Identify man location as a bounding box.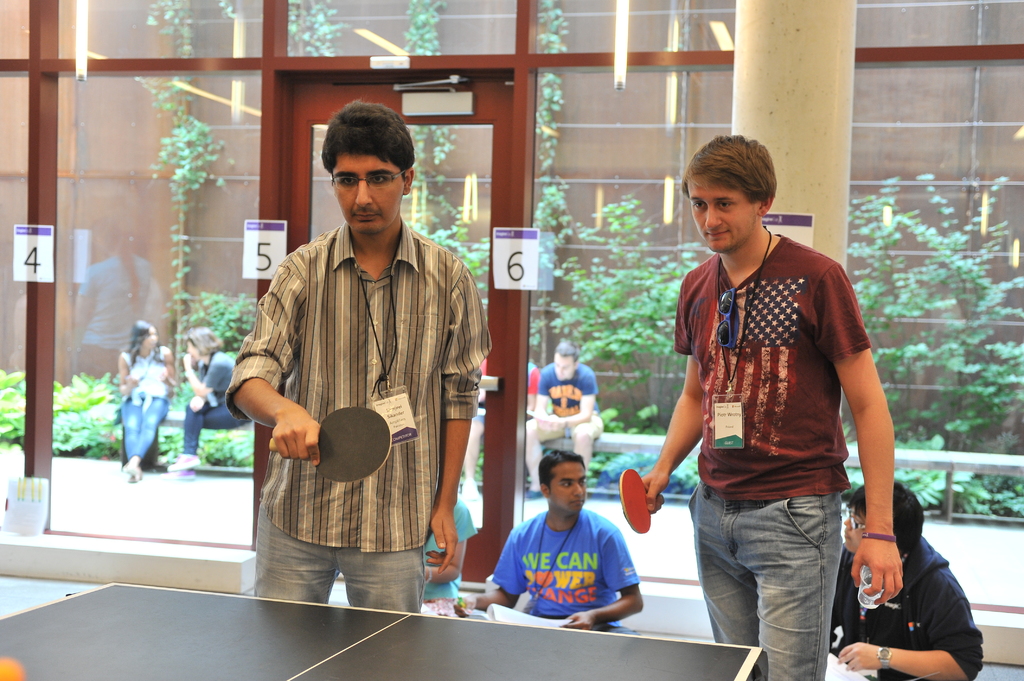
{"left": 233, "top": 122, "right": 488, "bottom": 646}.
